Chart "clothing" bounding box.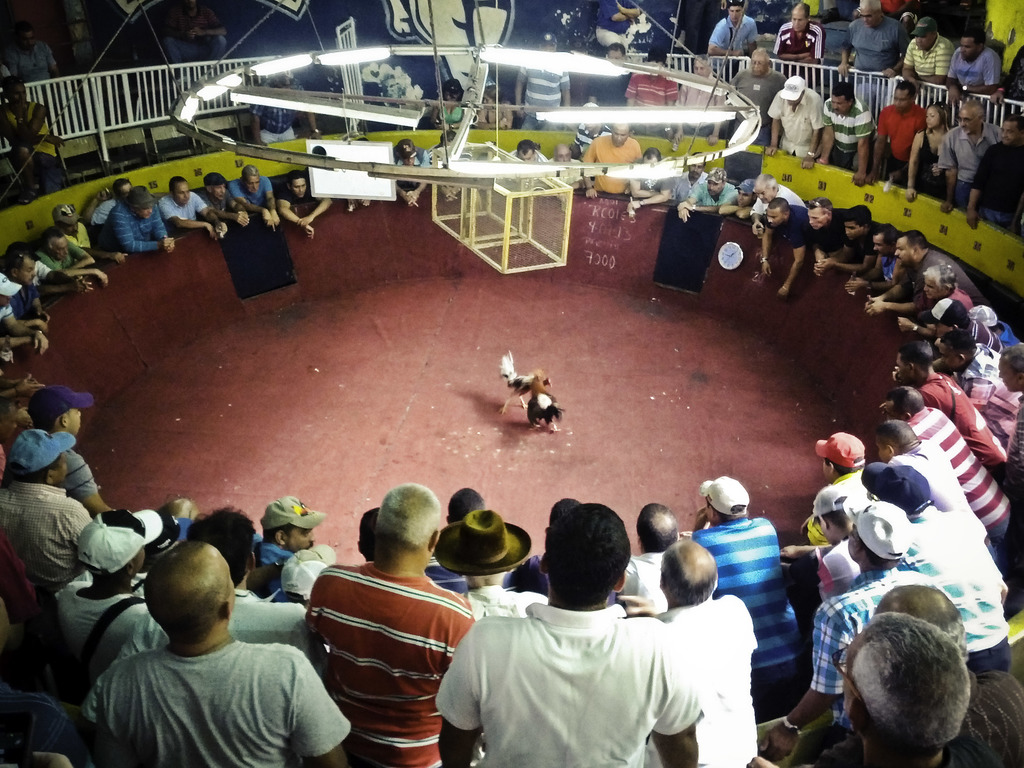
Charted: <bbox>937, 121, 1012, 191</bbox>.
